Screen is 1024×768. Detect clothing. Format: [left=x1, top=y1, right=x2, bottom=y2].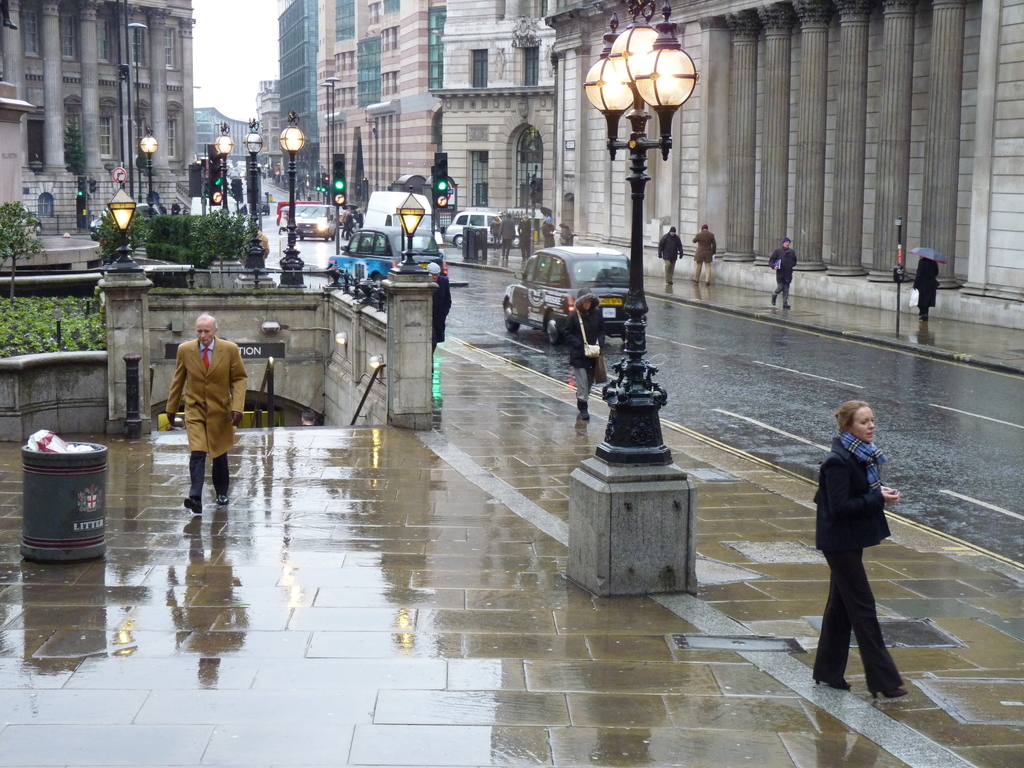
[left=152, top=317, right=243, bottom=488].
